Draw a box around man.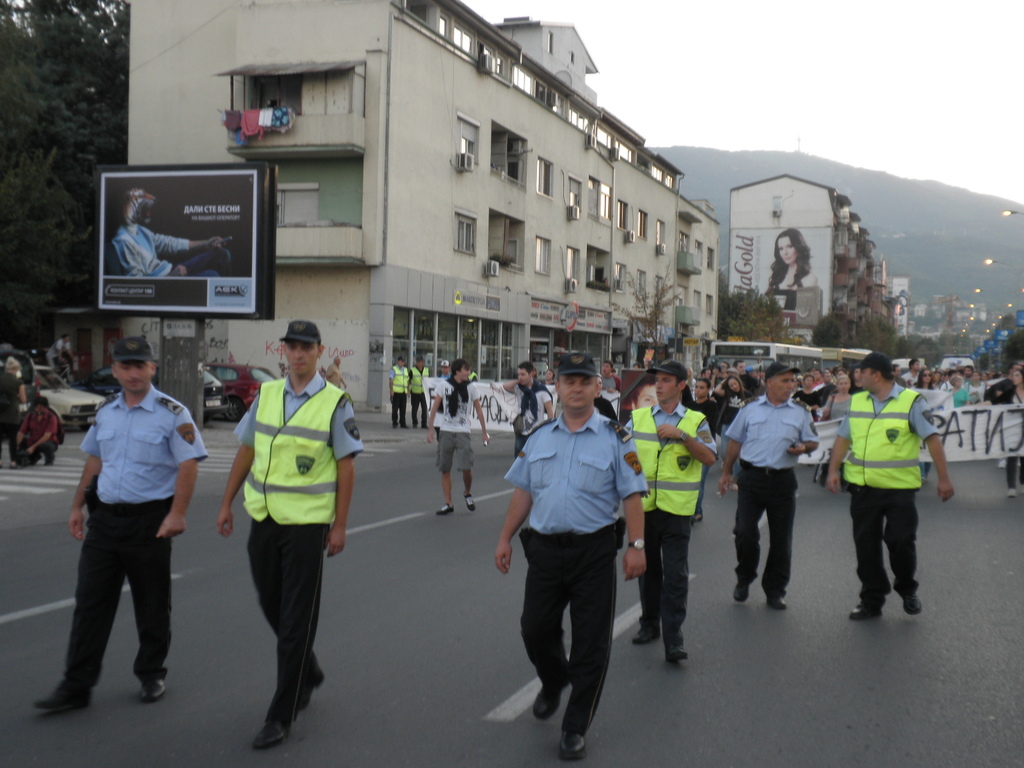
434, 360, 451, 440.
